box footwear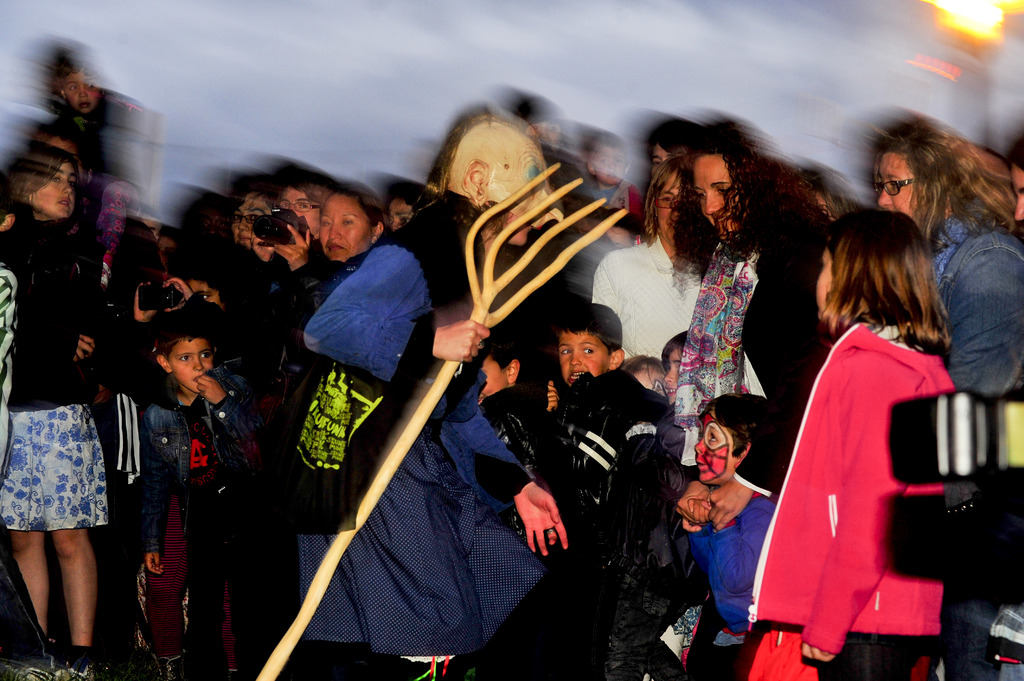
{"x1": 52, "y1": 659, "x2": 99, "y2": 680}
